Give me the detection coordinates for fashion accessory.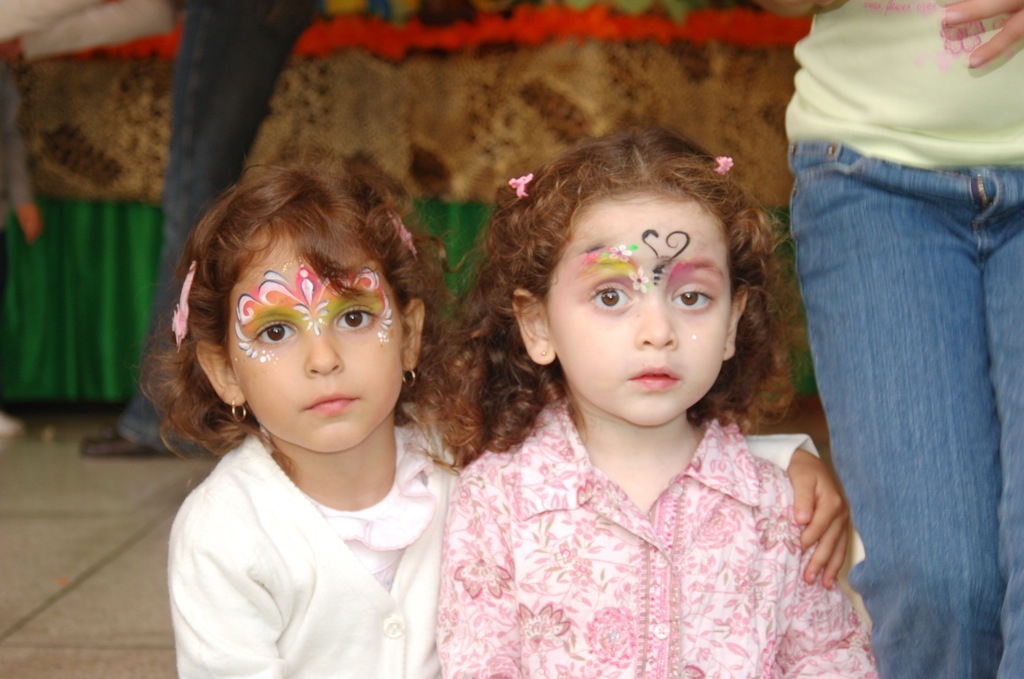
pyautogui.locateOnScreen(403, 369, 417, 387).
